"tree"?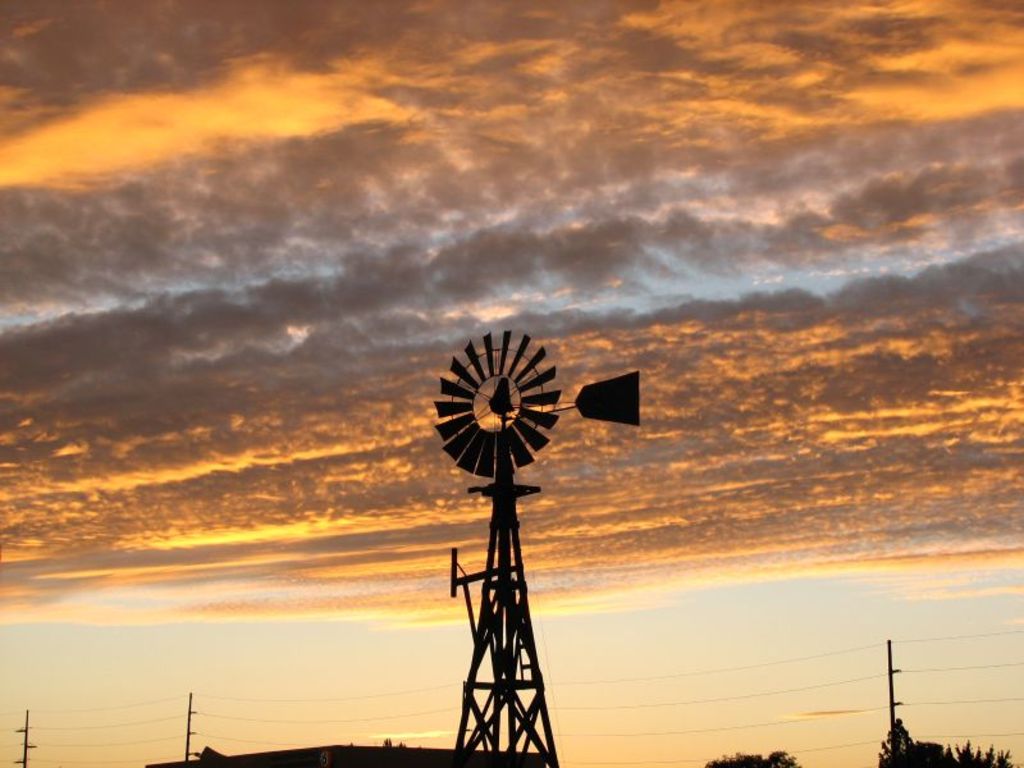
(873,718,1012,767)
